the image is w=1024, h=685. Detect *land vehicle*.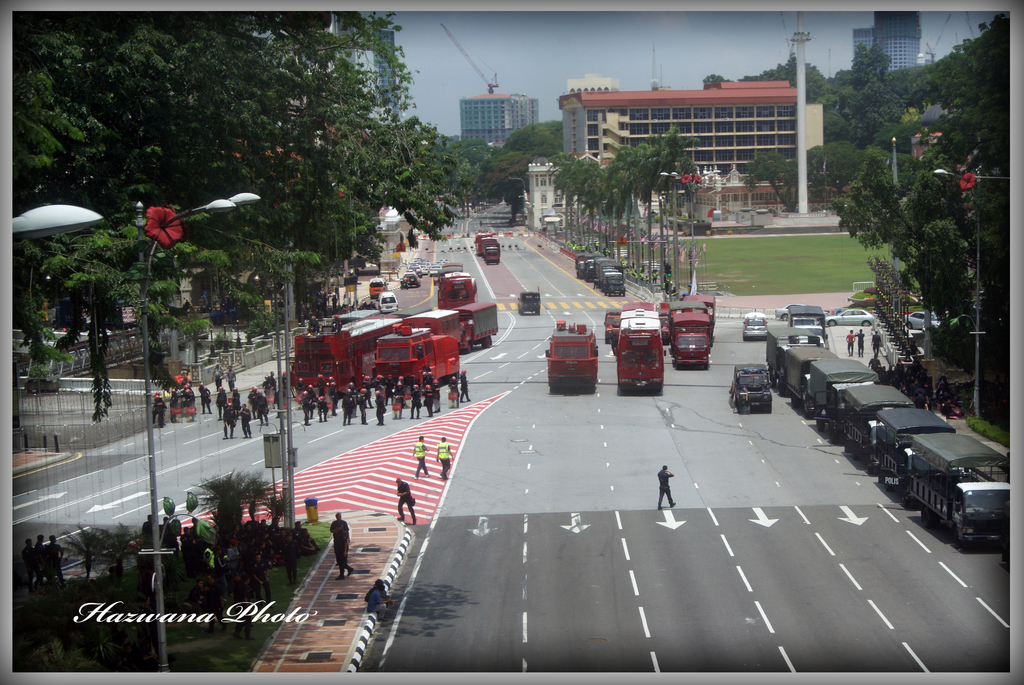
Detection: pyautogui.locateOnScreen(575, 251, 591, 280).
